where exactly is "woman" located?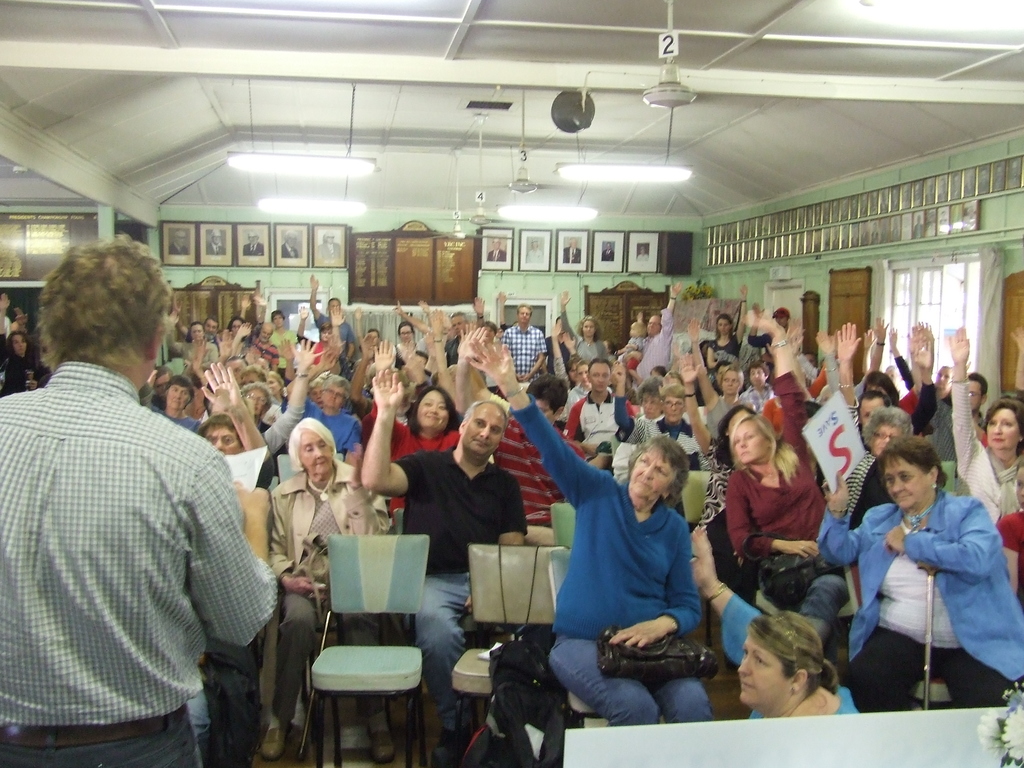
Its bounding box is {"left": 463, "top": 332, "right": 739, "bottom": 736}.
